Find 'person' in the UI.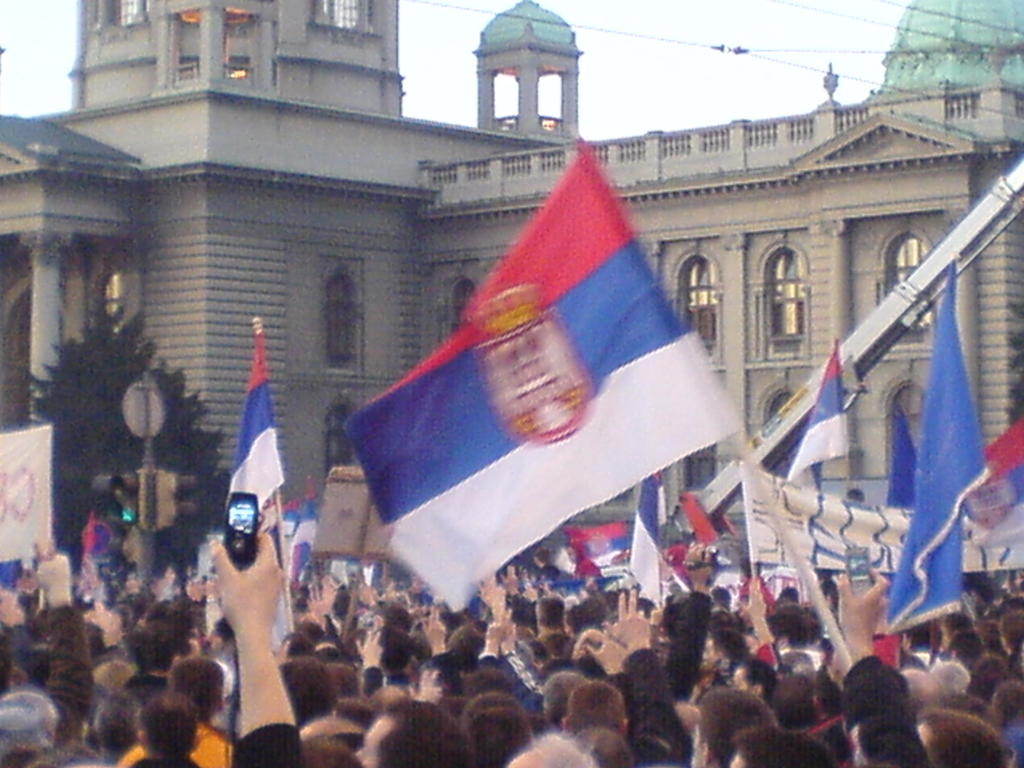
UI element at 353 693 480 767.
